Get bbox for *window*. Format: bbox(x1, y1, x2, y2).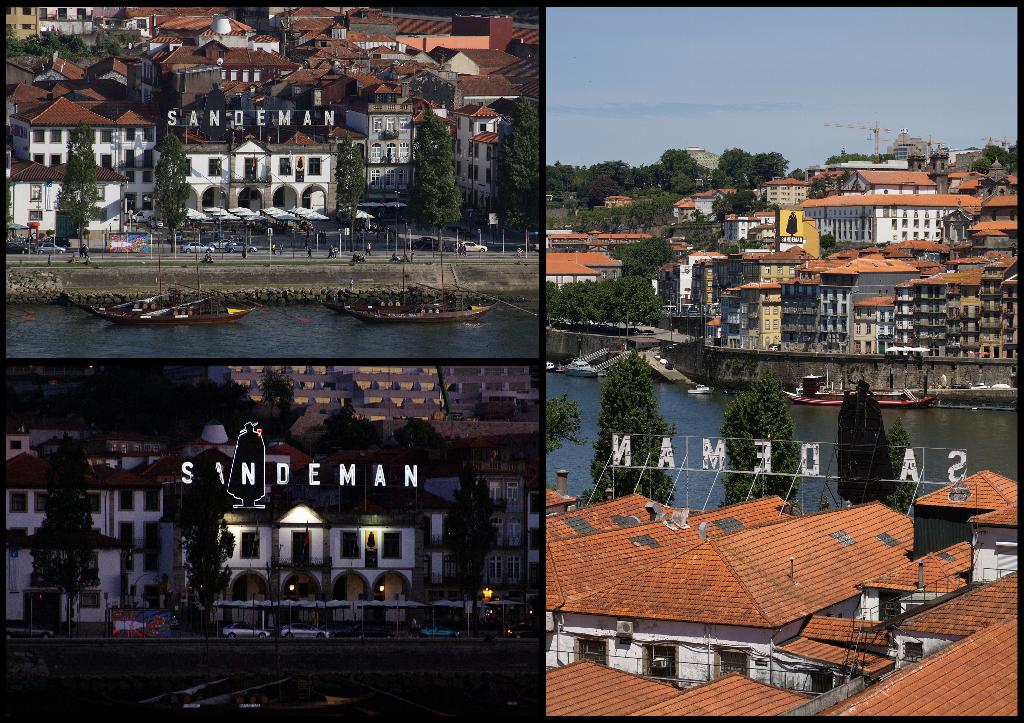
bbox(573, 638, 607, 665).
